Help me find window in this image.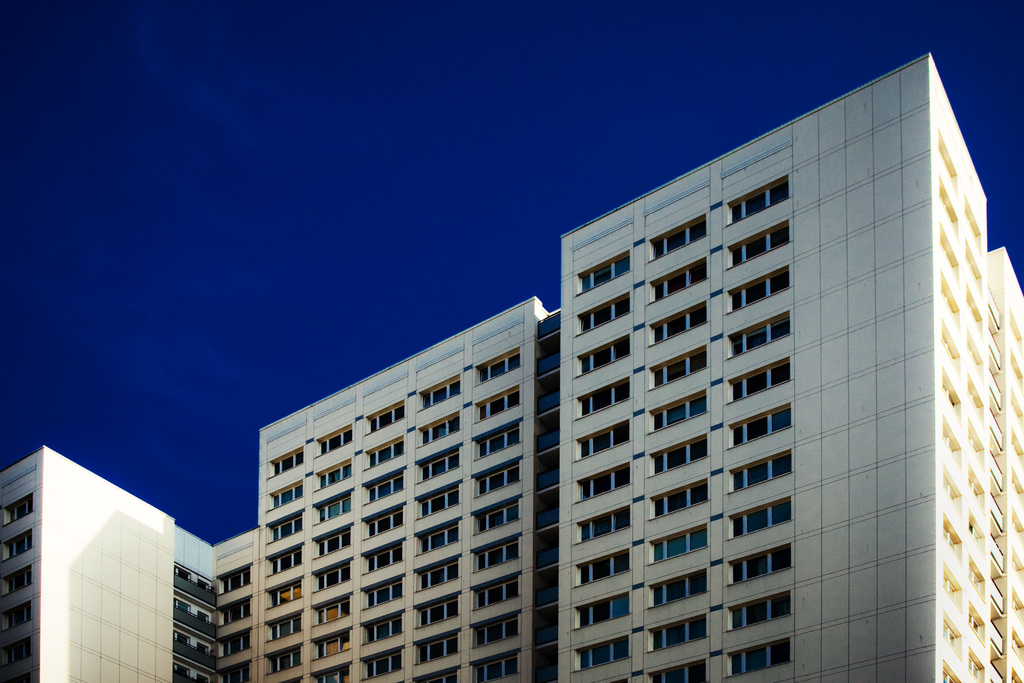
Found it: x1=420, y1=476, x2=461, y2=516.
